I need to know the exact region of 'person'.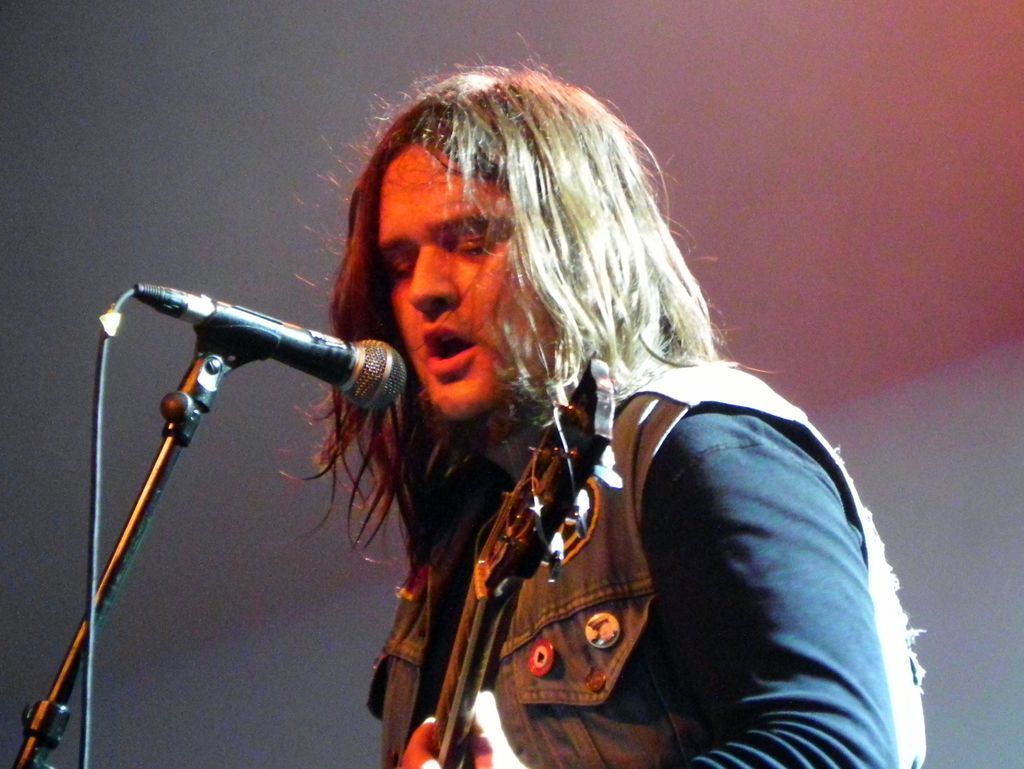
Region: bbox=(271, 34, 940, 768).
